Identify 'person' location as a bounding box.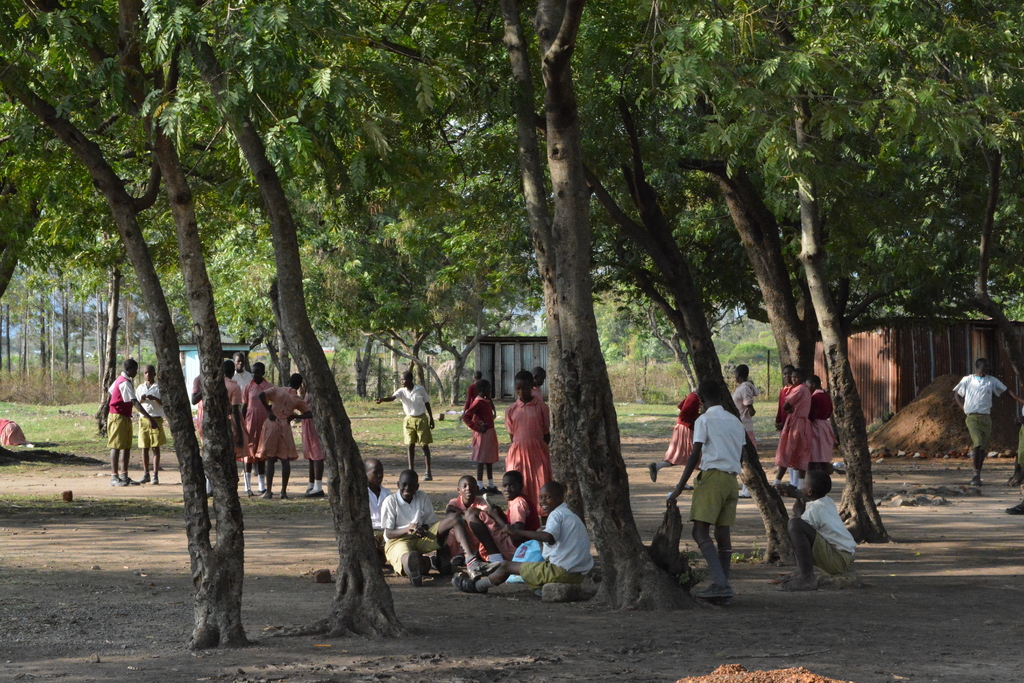
l=782, t=465, r=858, b=593.
